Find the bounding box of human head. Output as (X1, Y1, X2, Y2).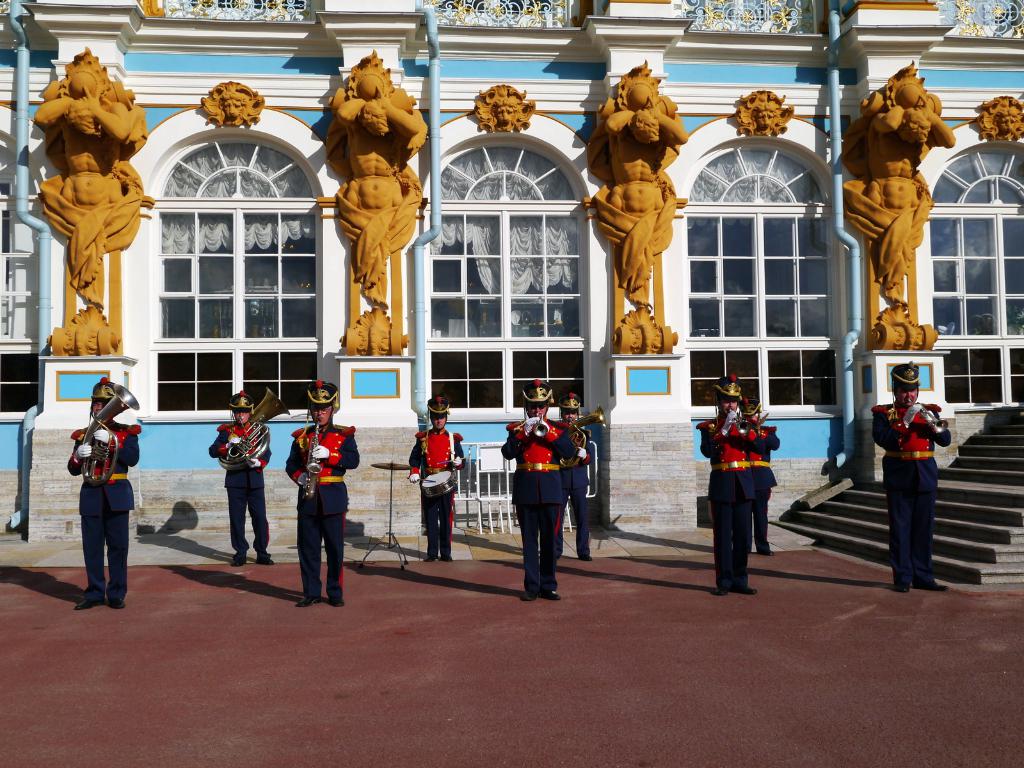
(742, 388, 760, 417).
